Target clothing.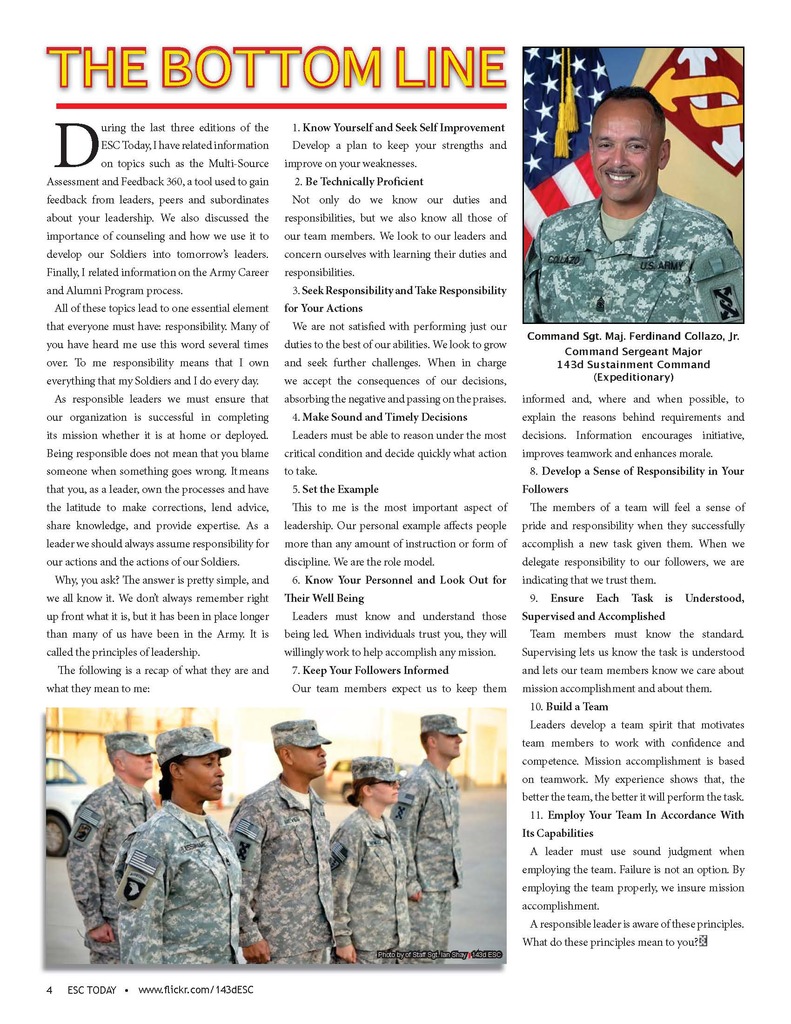
Target region: box(223, 776, 332, 969).
